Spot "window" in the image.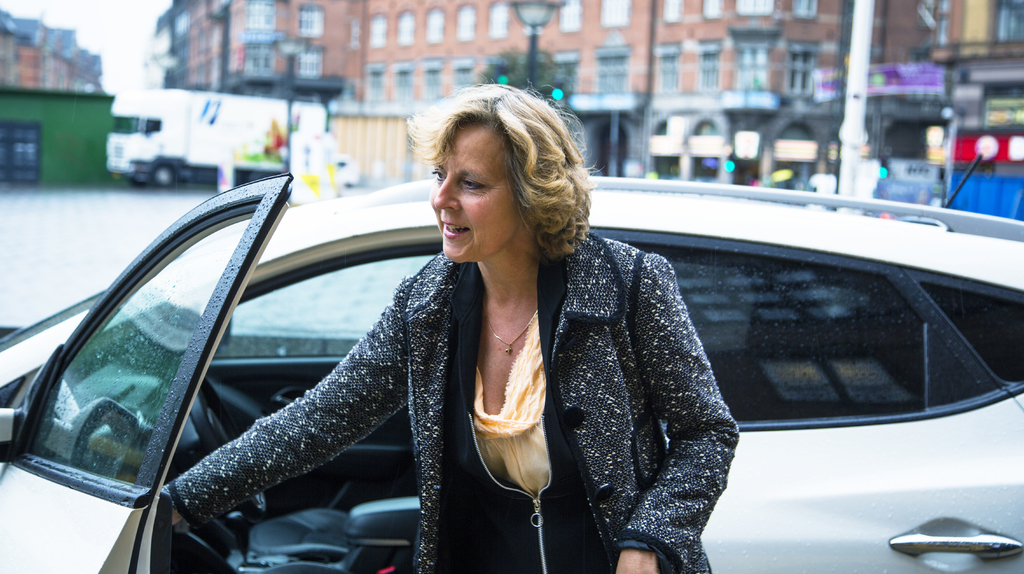
"window" found at [left=993, top=0, right=1023, bottom=45].
